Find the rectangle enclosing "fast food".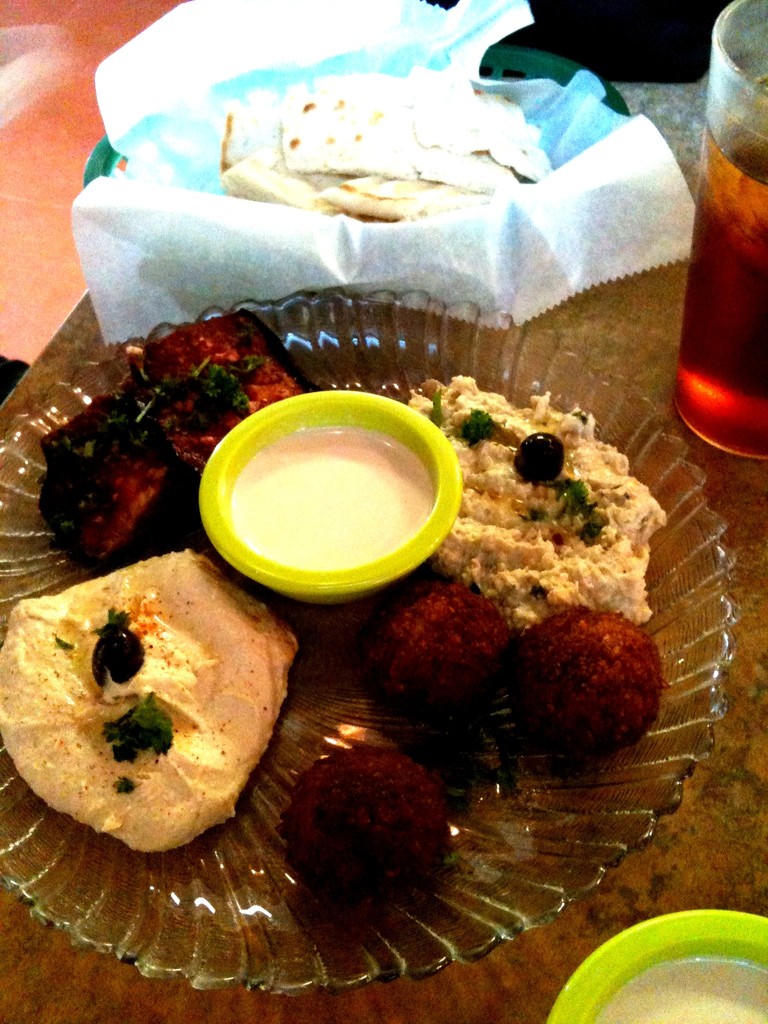
(x1=394, y1=363, x2=673, y2=638).
